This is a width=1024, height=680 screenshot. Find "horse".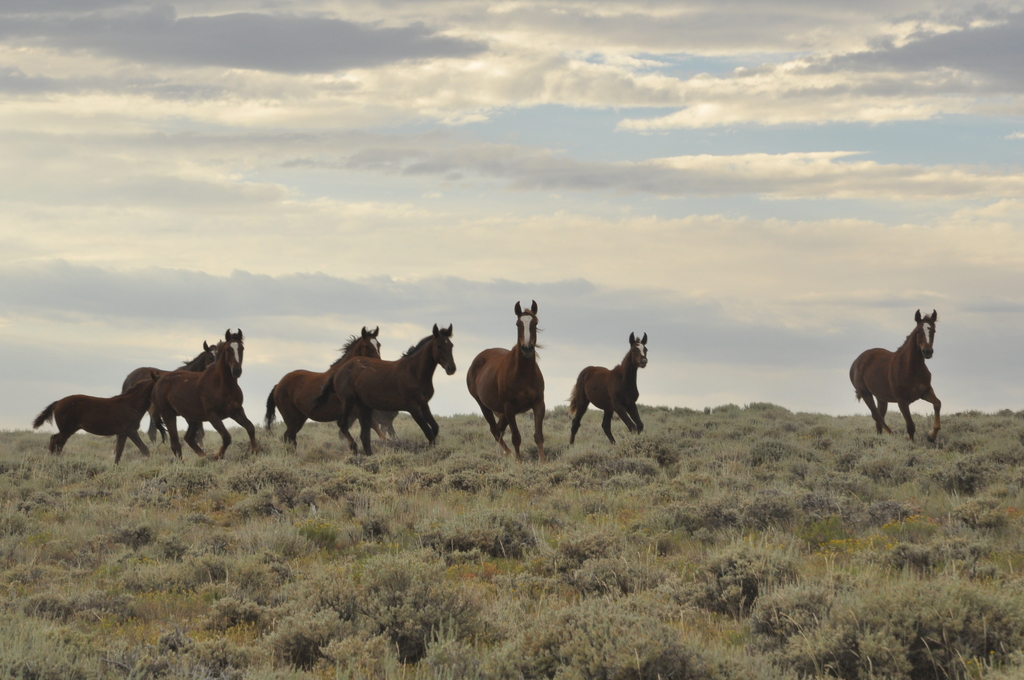
Bounding box: {"x1": 148, "y1": 324, "x2": 257, "y2": 464}.
